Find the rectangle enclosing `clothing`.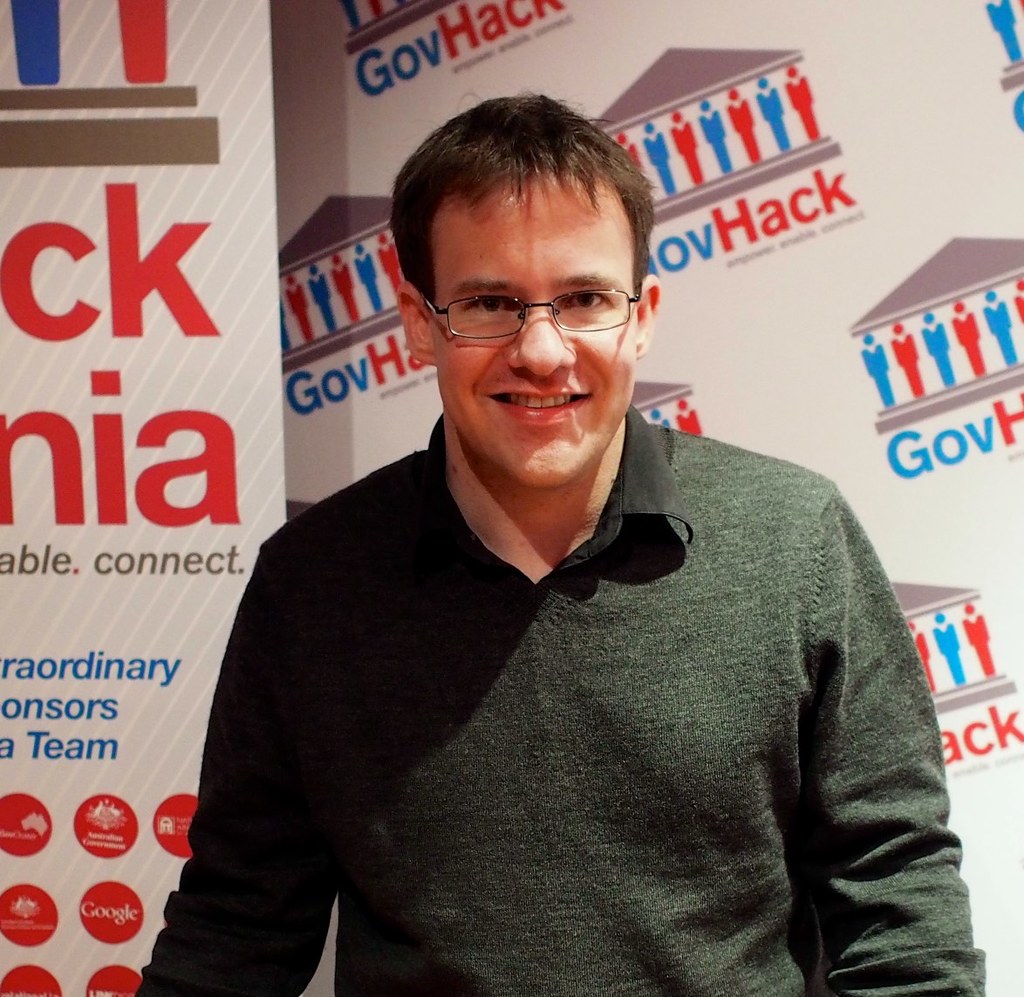
<region>199, 386, 971, 992</region>.
